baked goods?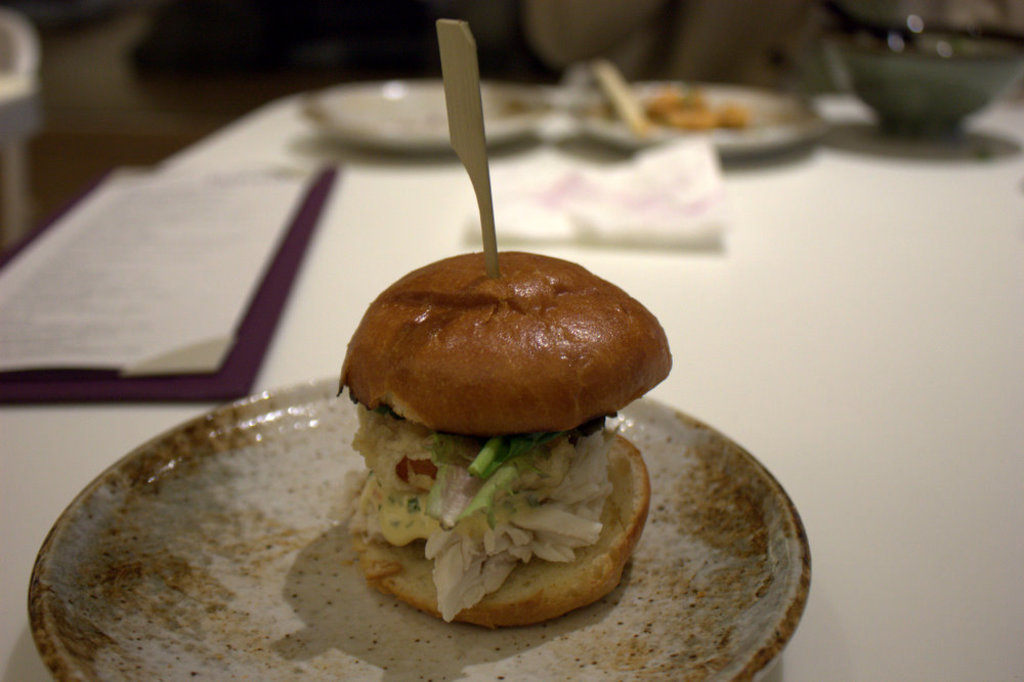
[706,97,749,125]
